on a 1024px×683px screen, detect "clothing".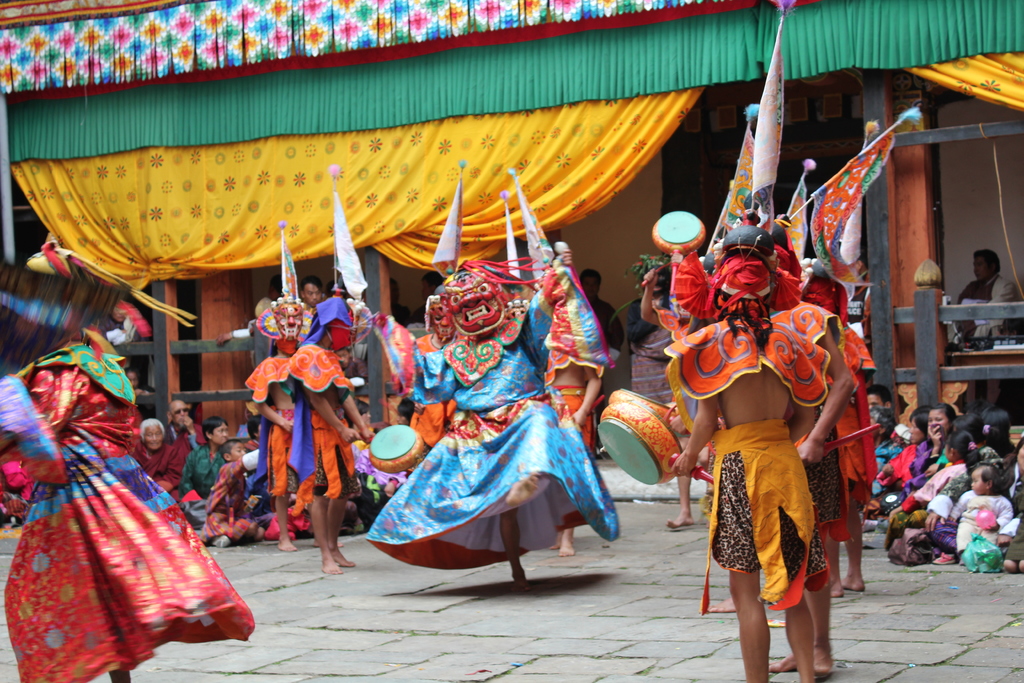
detection(246, 358, 308, 497).
